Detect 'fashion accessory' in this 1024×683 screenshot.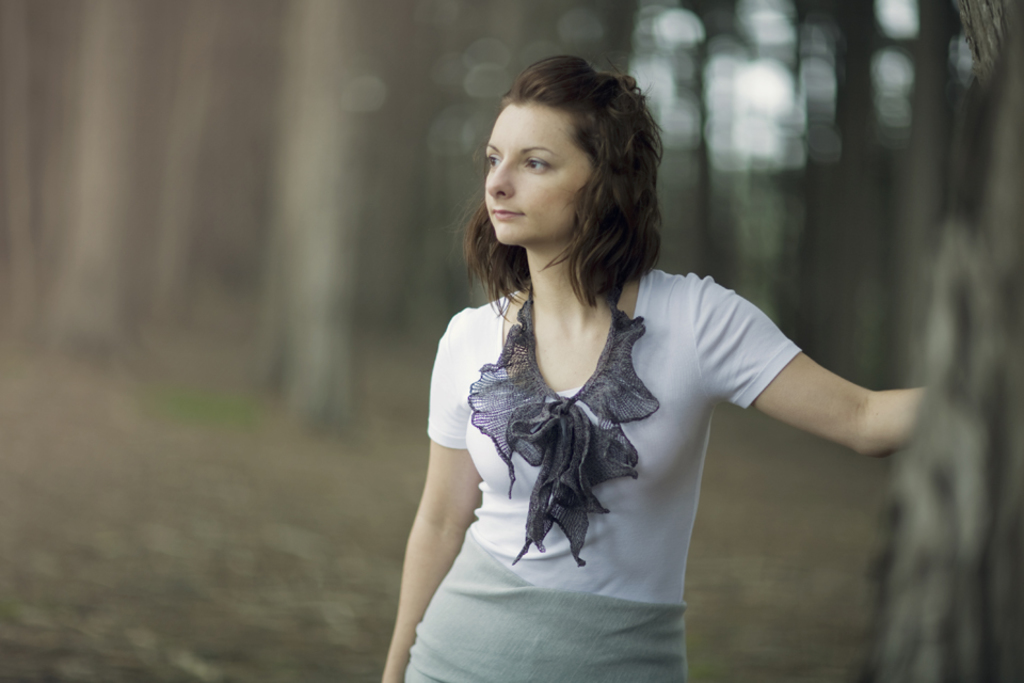
Detection: bbox=(467, 285, 659, 570).
